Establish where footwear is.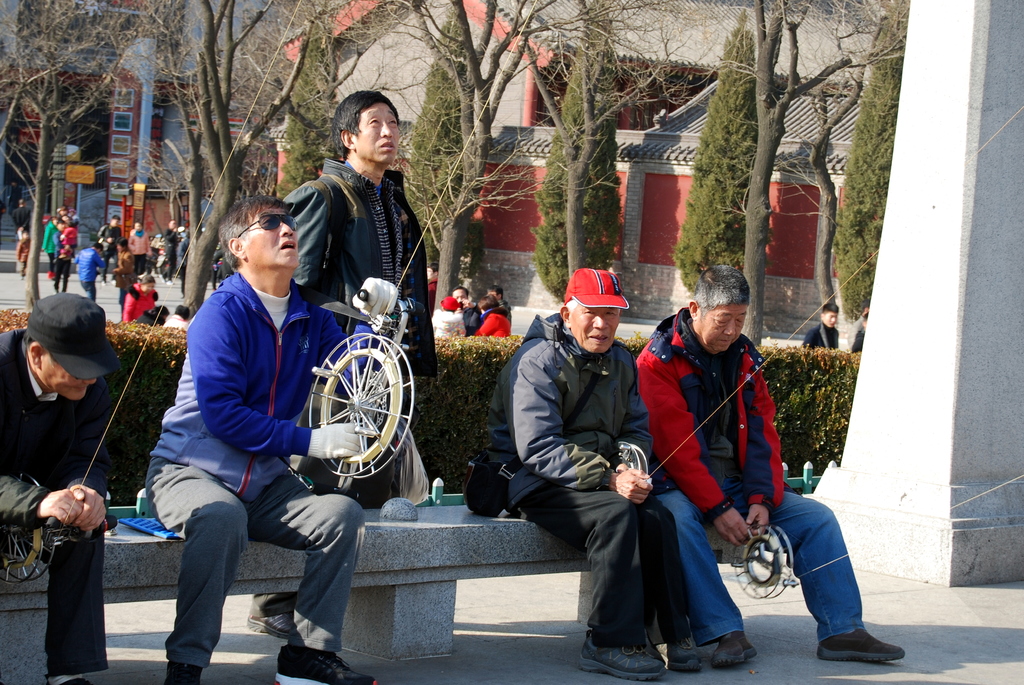
Established at box(578, 643, 665, 681).
